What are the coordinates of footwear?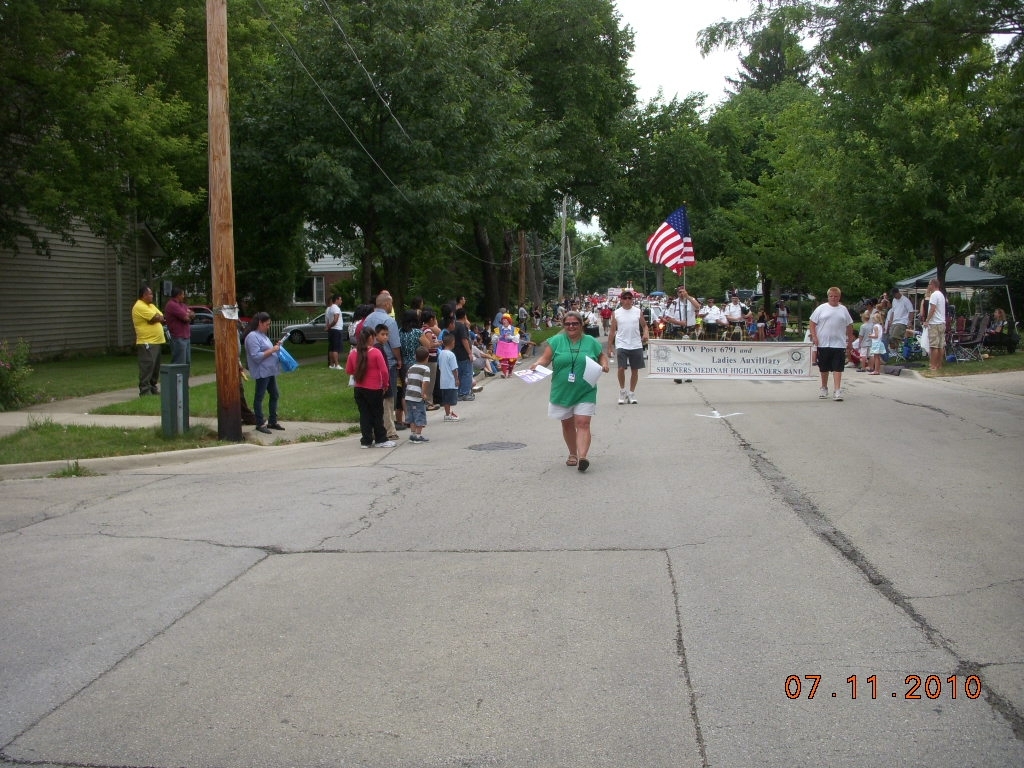
x1=265, y1=420, x2=287, y2=432.
